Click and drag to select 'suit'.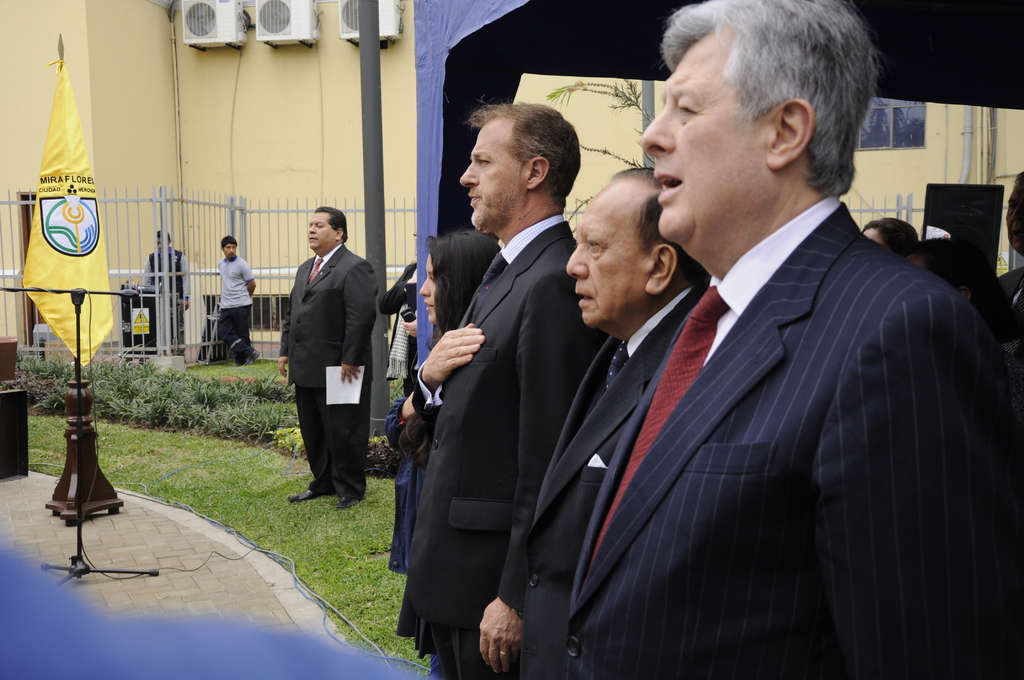
Selection: region(402, 122, 595, 660).
